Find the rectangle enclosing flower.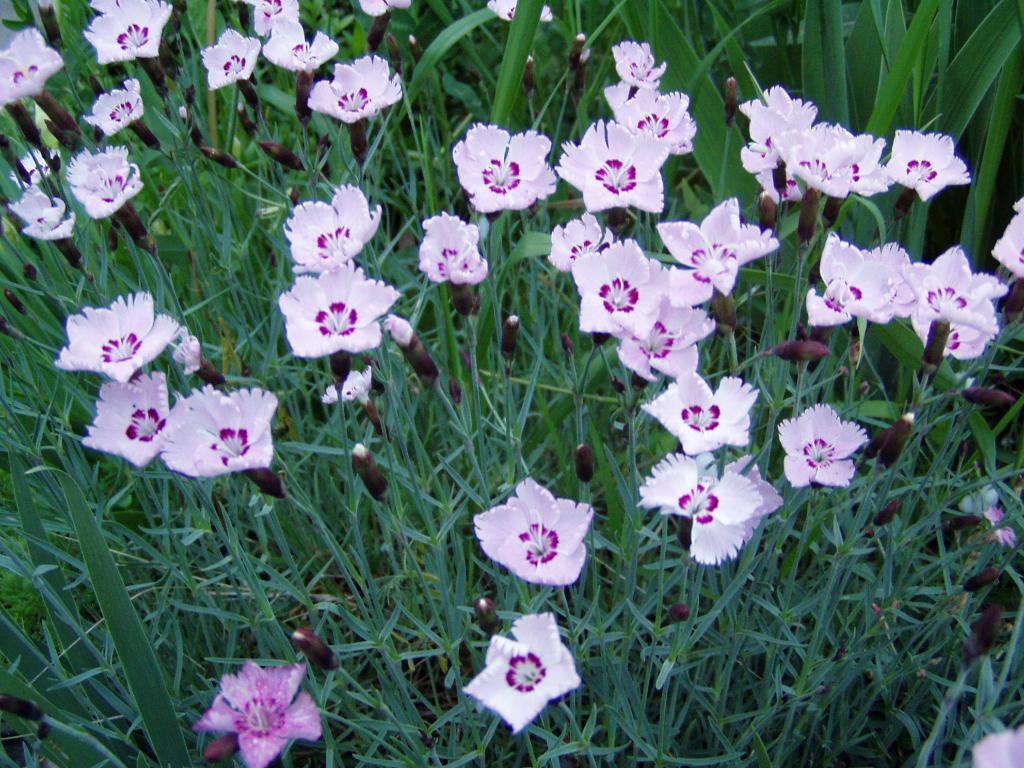
BBox(444, 376, 467, 408).
